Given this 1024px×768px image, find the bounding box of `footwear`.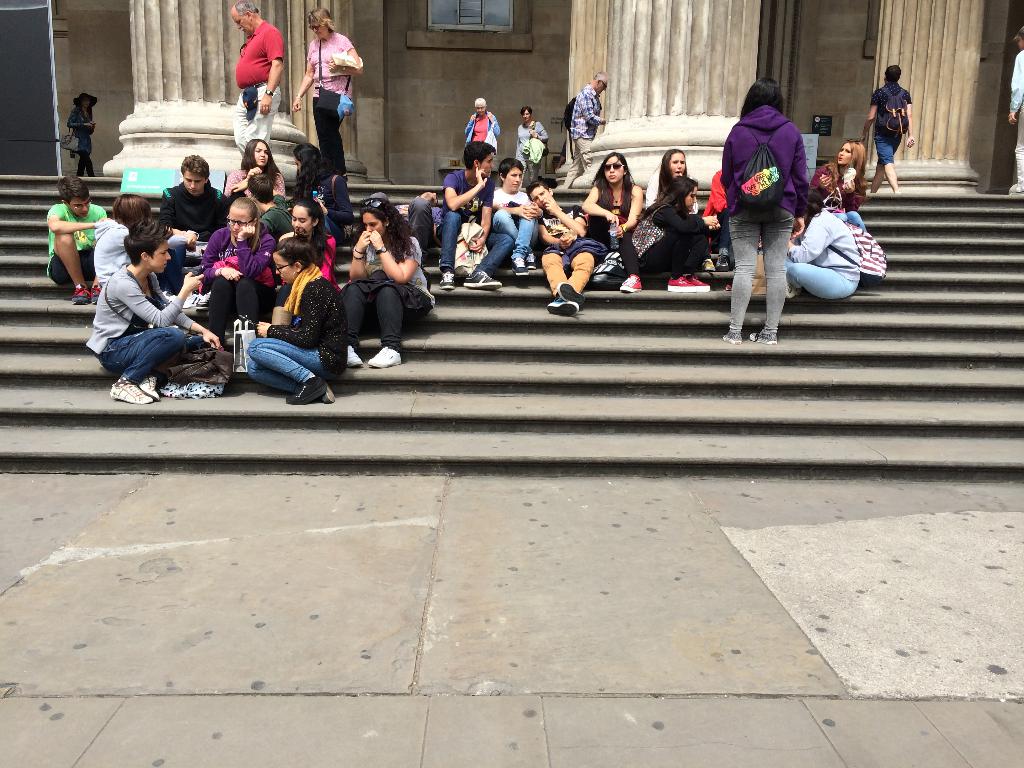
(left=619, top=273, right=643, bottom=294).
